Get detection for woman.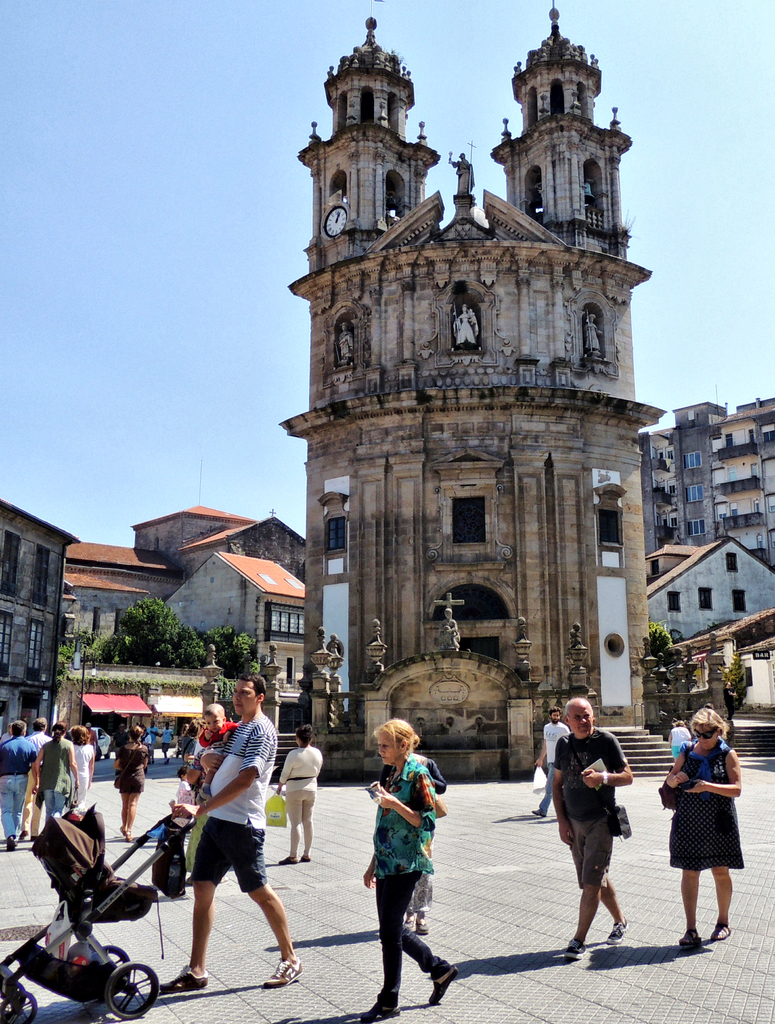
Detection: [x1=68, y1=720, x2=96, y2=817].
